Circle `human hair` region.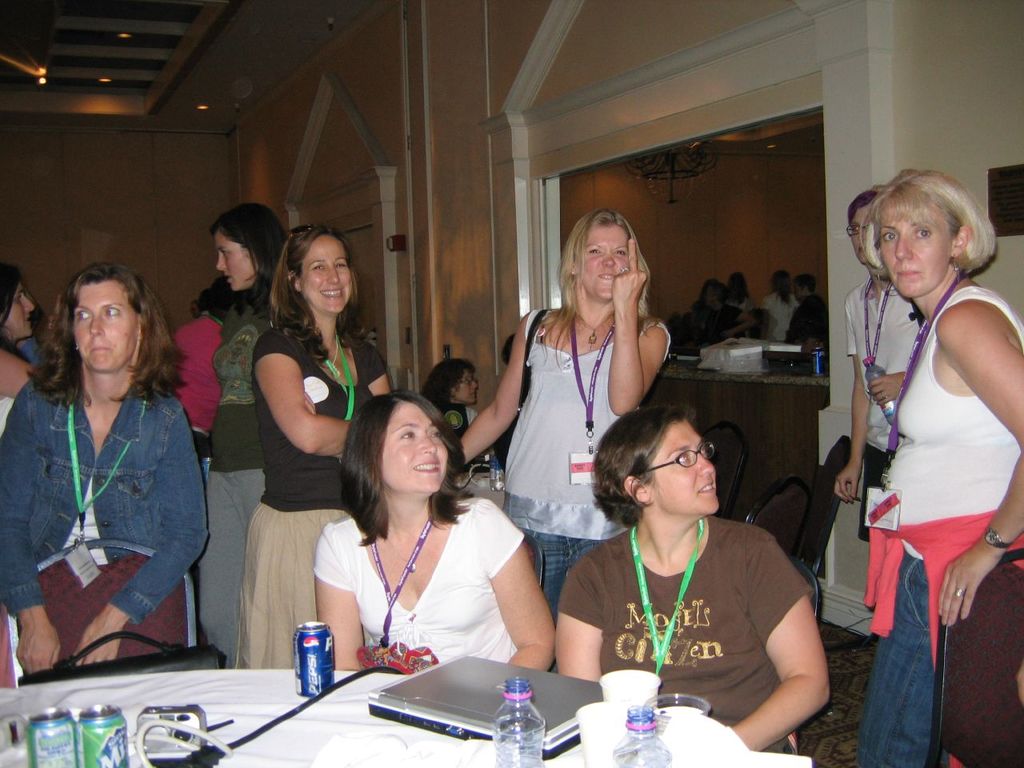
Region: box=[498, 330, 510, 365].
